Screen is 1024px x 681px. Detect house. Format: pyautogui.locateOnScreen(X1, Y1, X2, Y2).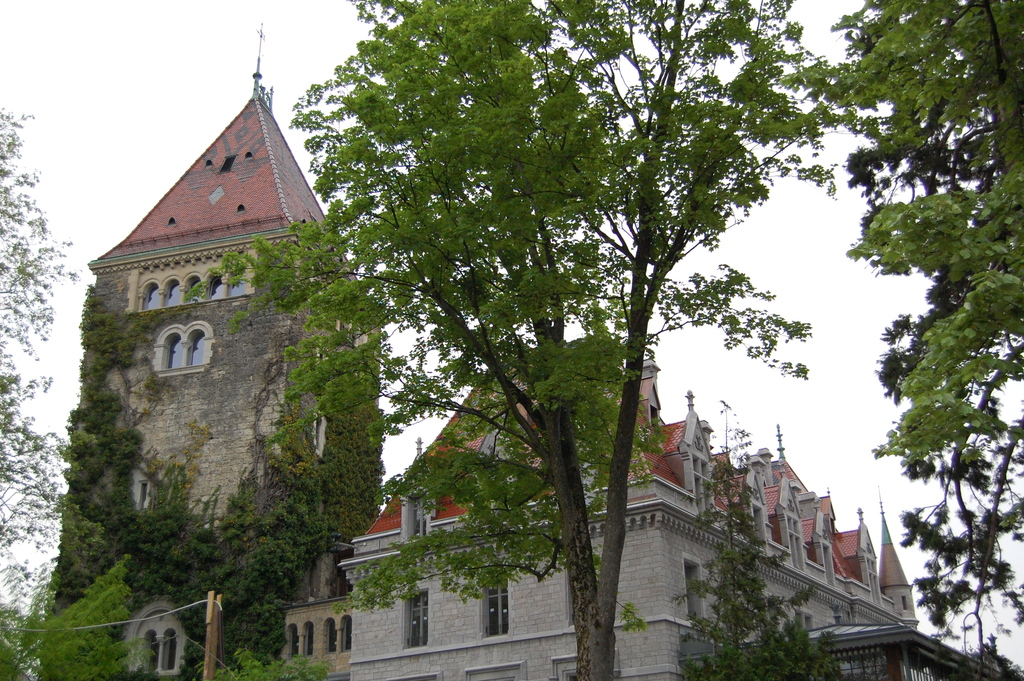
pyautogui.locateOnScreen(335, 327, 898, 680).
